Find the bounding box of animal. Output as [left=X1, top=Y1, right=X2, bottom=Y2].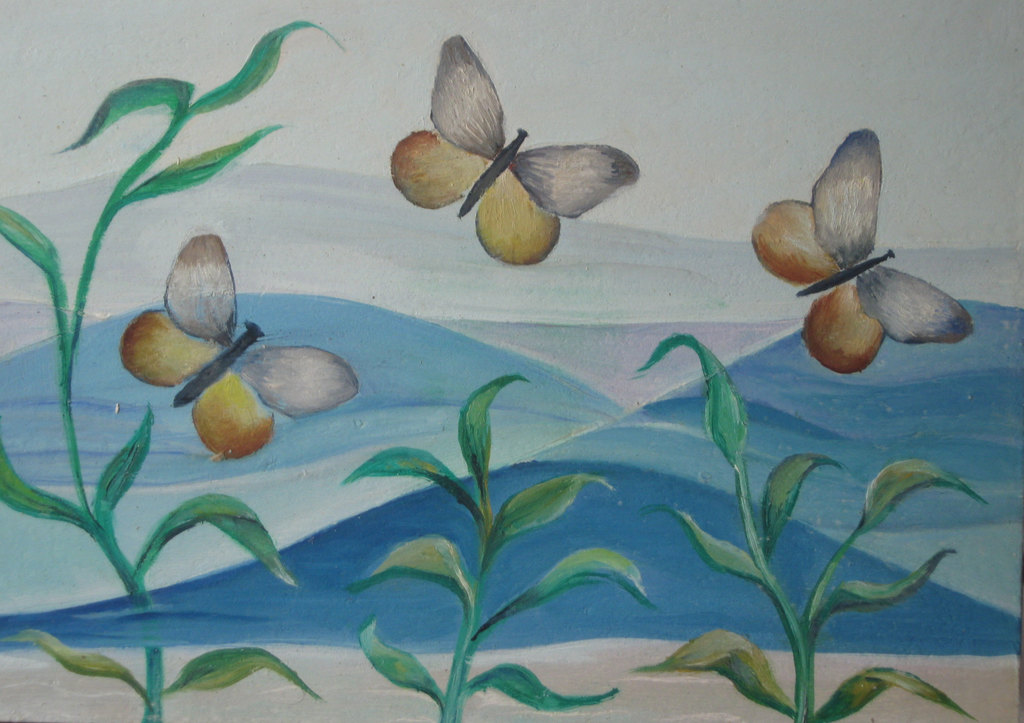
[left=120, top=232, right=360, bottom=458].
